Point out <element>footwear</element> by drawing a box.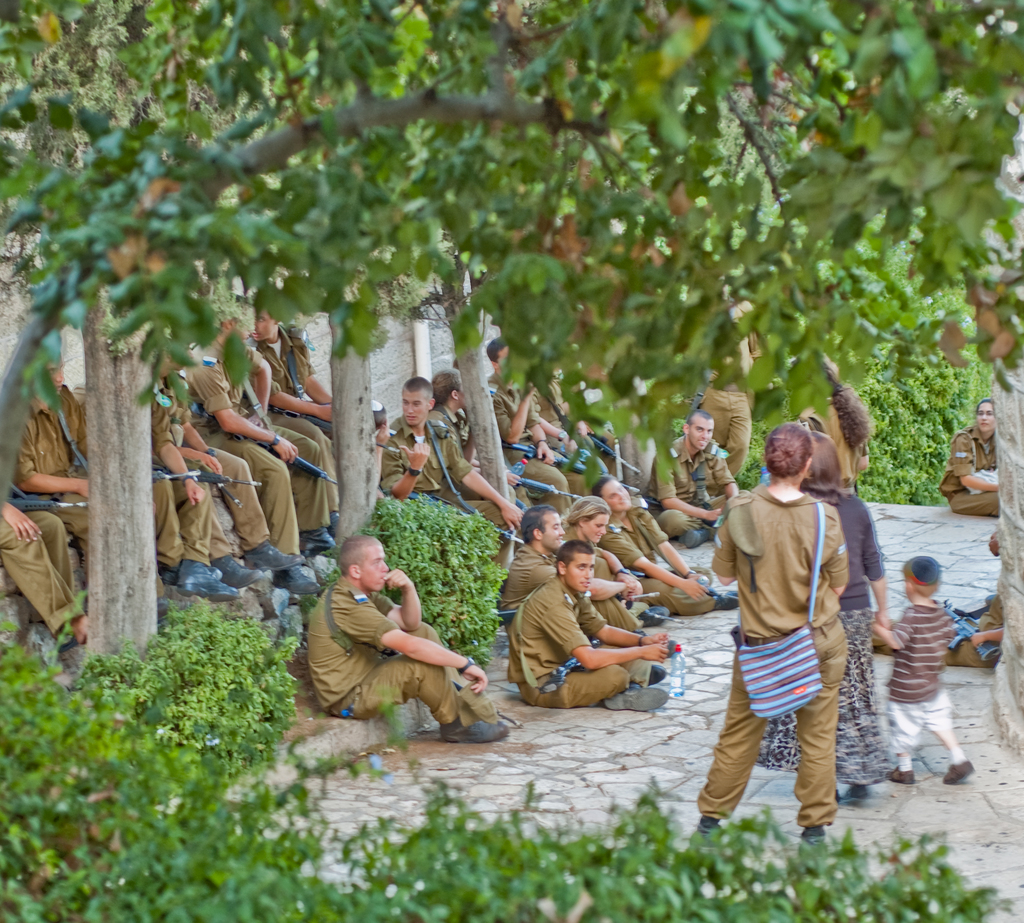
<bbox>302, 531, 335, 556</bbox>.
